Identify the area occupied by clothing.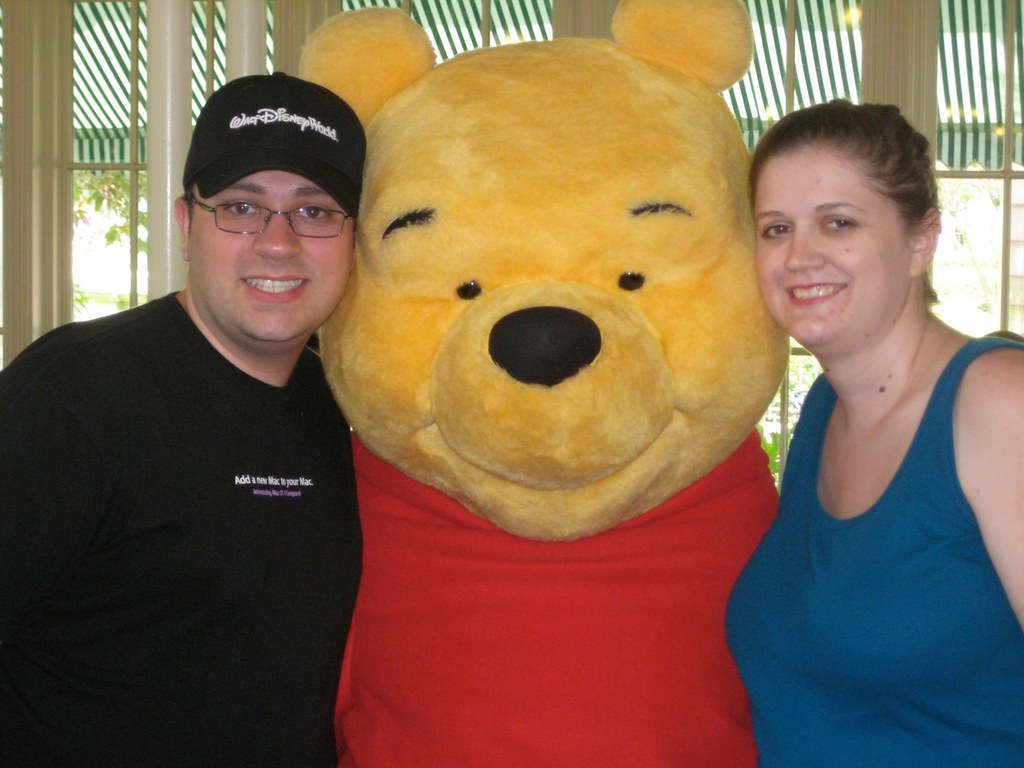
Area: 25,216,381,740.
